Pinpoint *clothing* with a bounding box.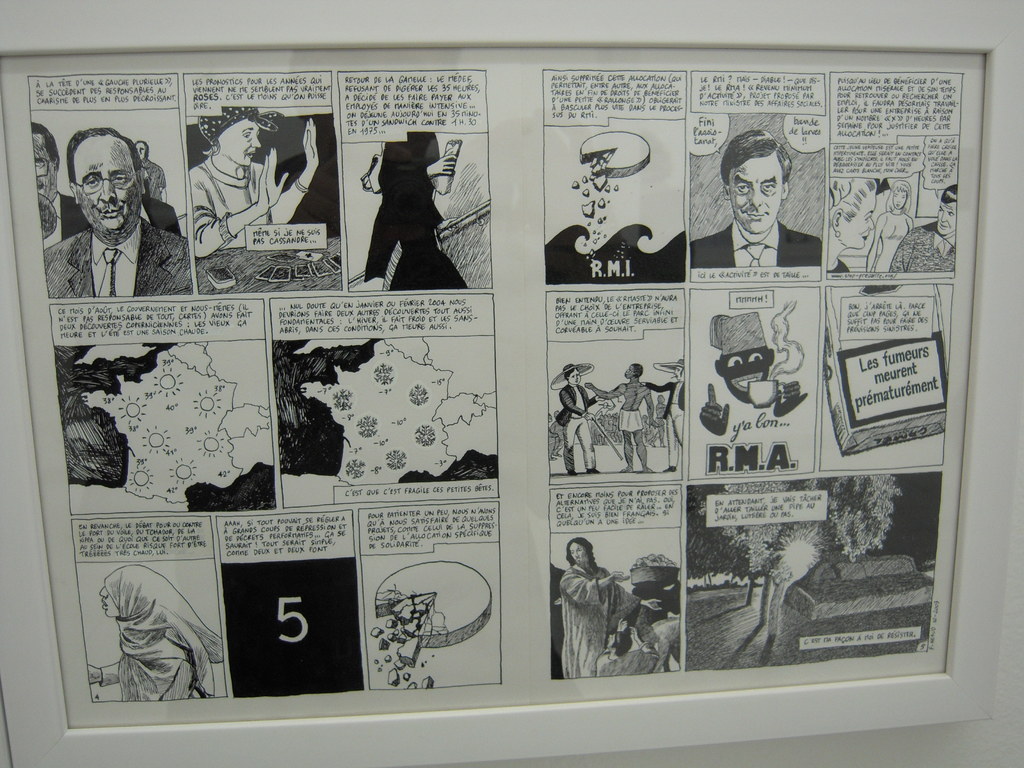
Rect(102, 564, 221, 701).
